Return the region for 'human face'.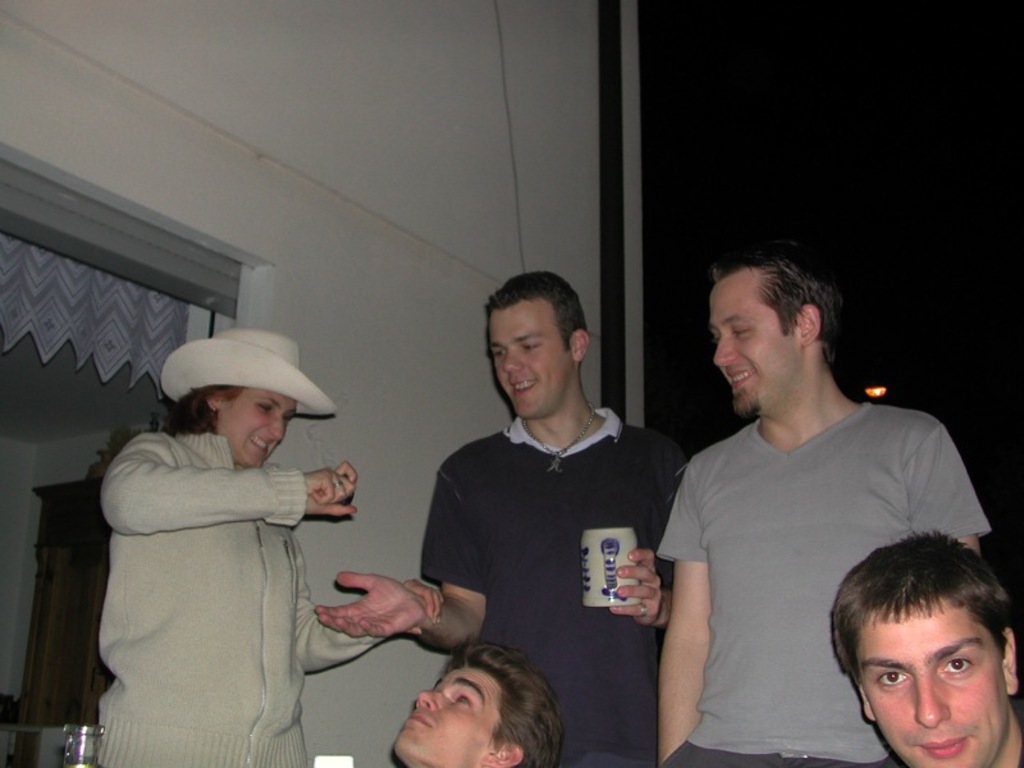
box(219, 388, 303, 472).
